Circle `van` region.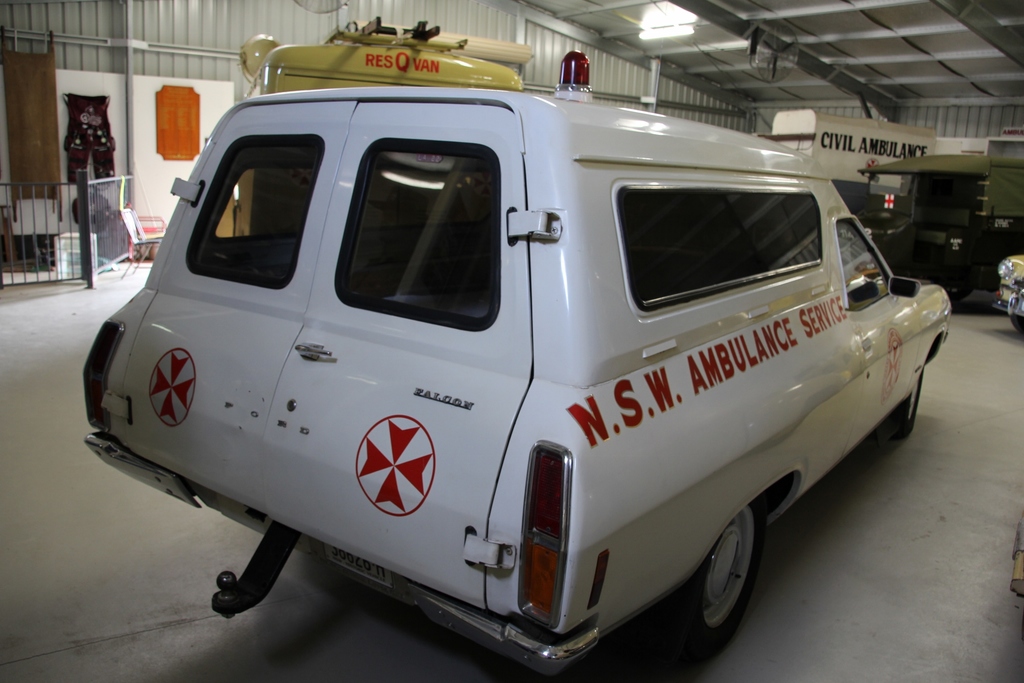
Region: region(849, 155, 1023, 300).
